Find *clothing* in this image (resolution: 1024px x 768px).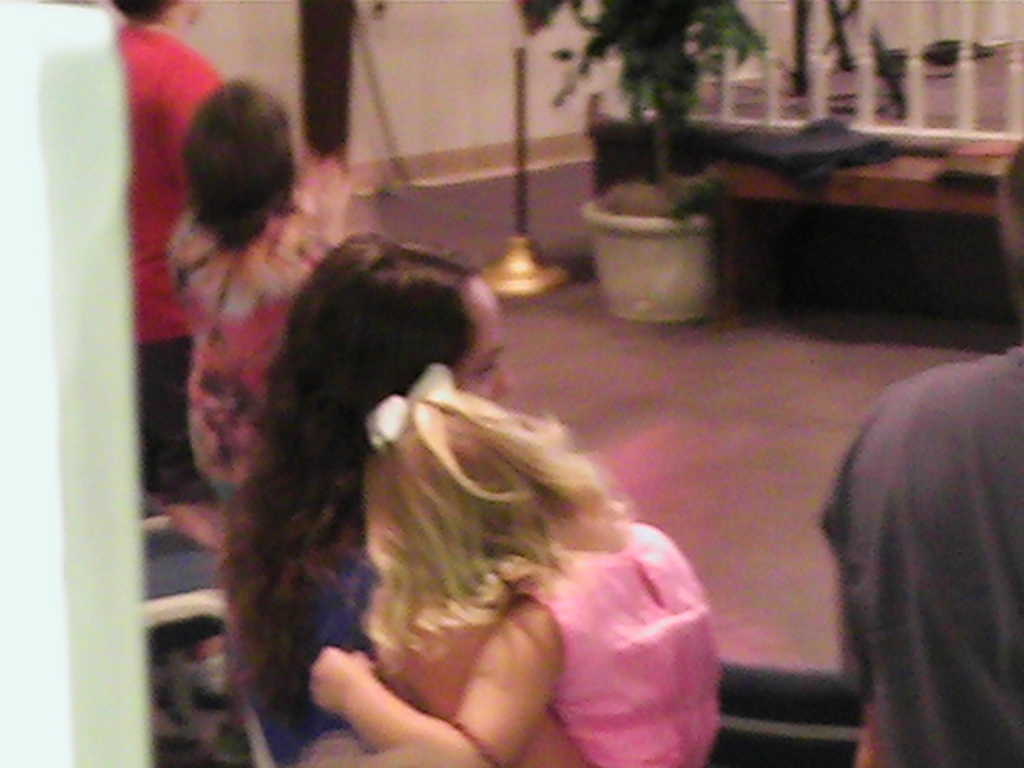
x1=235, y1=536, x2=392, y2=766.
